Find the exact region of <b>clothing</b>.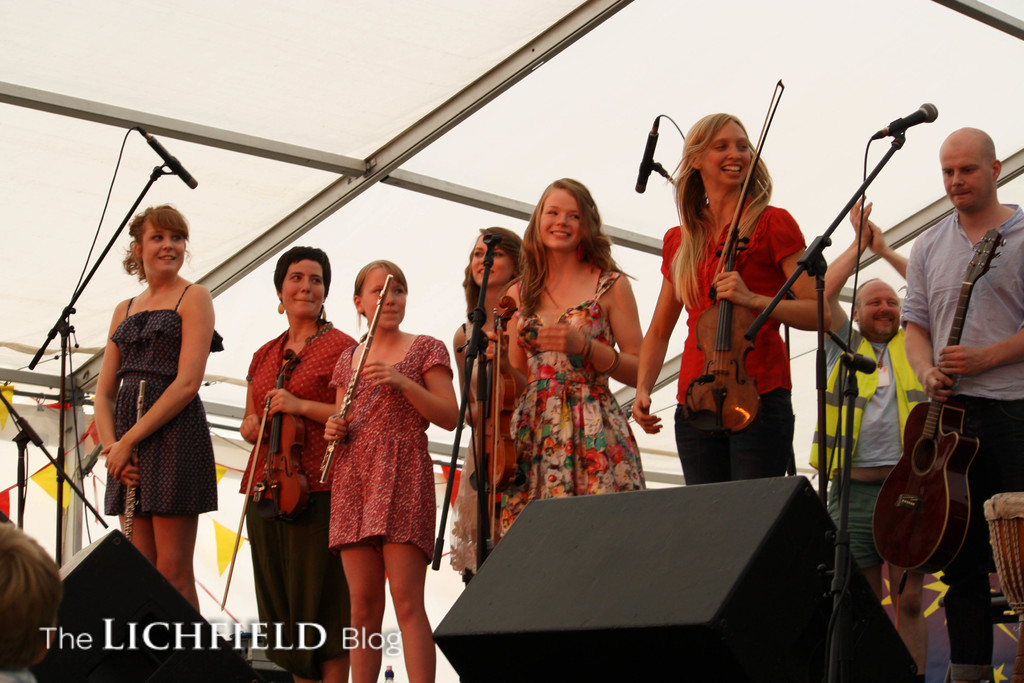
Exact region: select_region(902, 203, 1023, 682).
